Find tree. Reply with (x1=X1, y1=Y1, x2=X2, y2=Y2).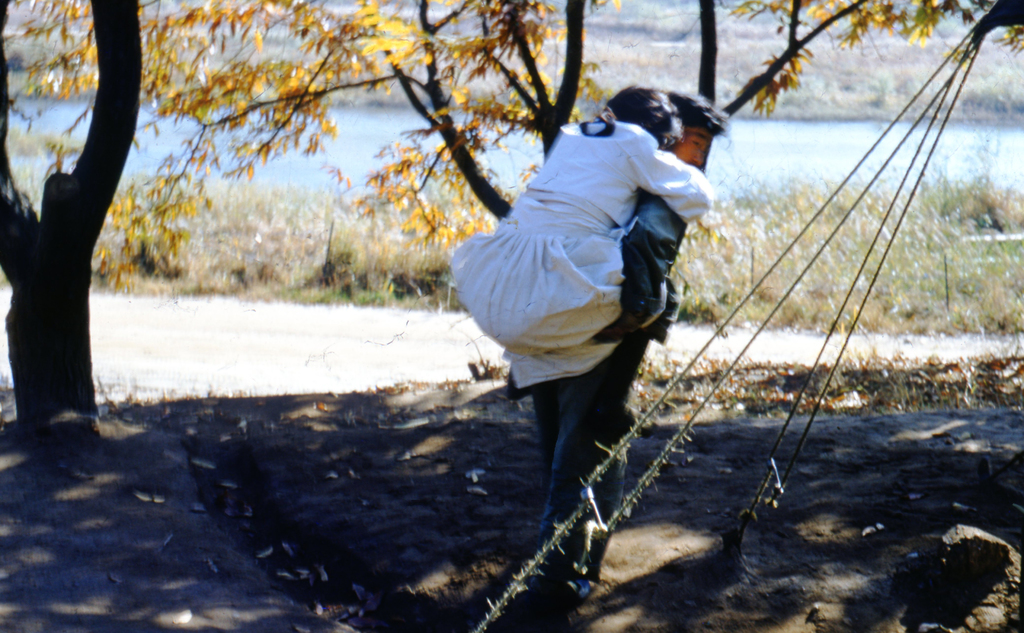
(x1=0, y1=0, x2=1023, y2=402).
